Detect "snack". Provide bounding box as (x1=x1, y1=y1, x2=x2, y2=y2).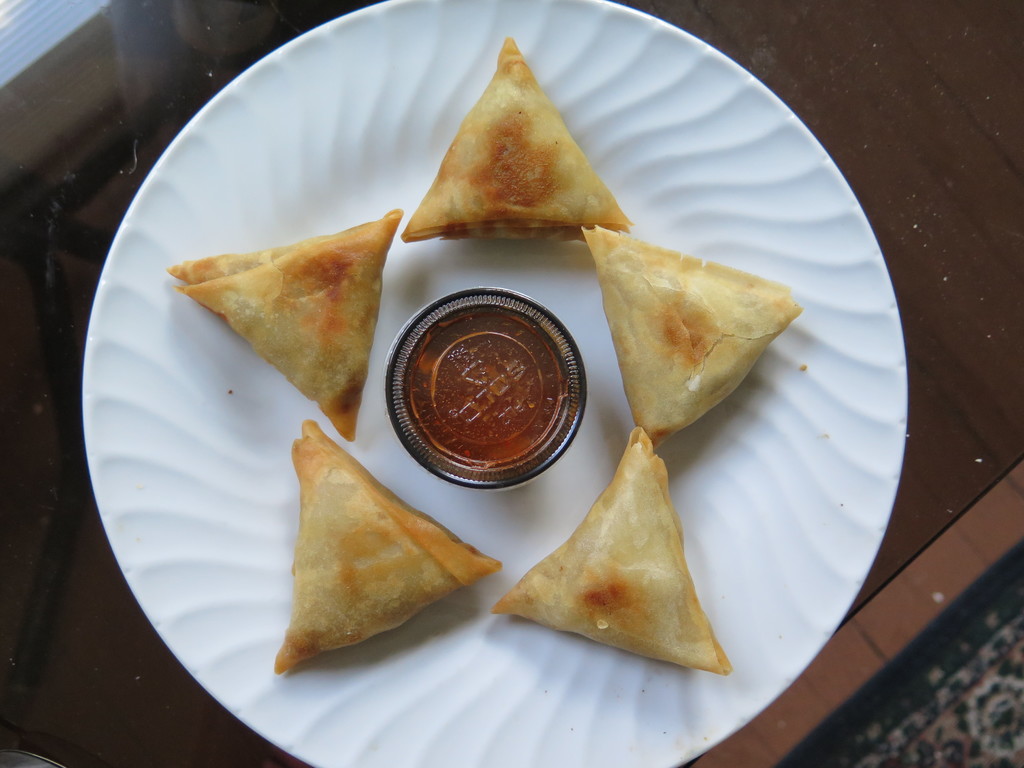
(x1=169, y1=207, x2=401, y2=444).
